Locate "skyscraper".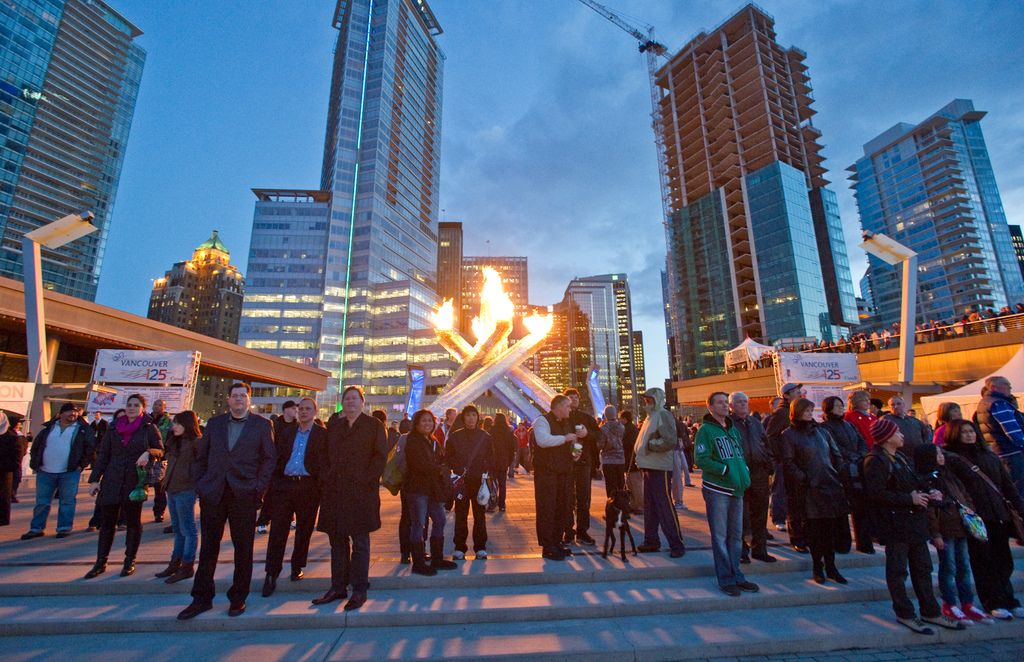
Bounding box: (230, 0, 468, 410).
